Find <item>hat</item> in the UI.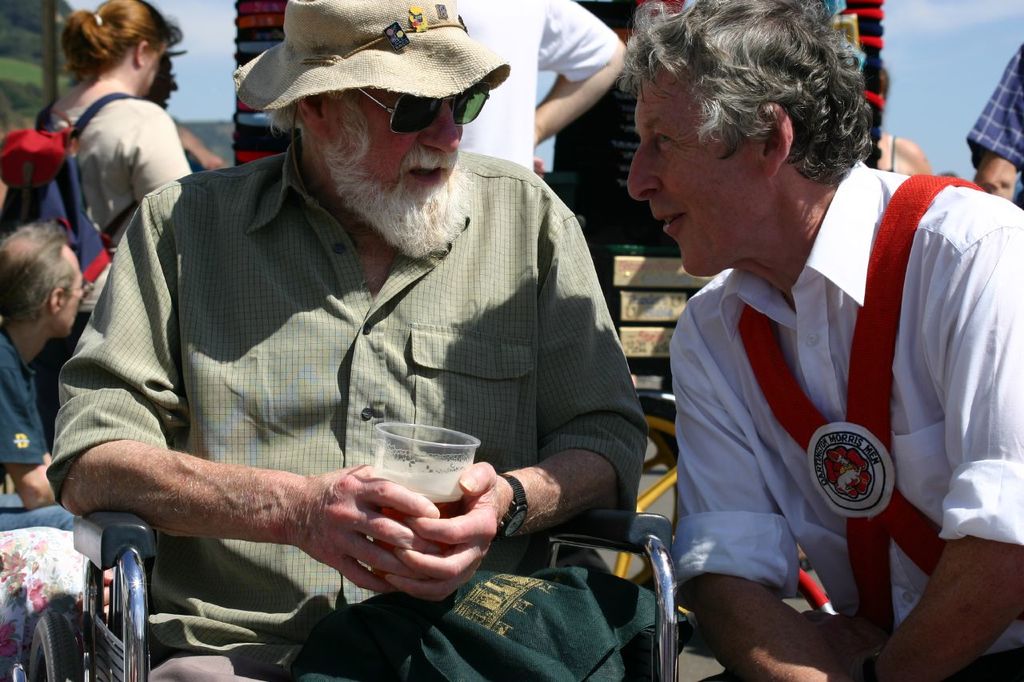
UI element at (230,0,509,114).
